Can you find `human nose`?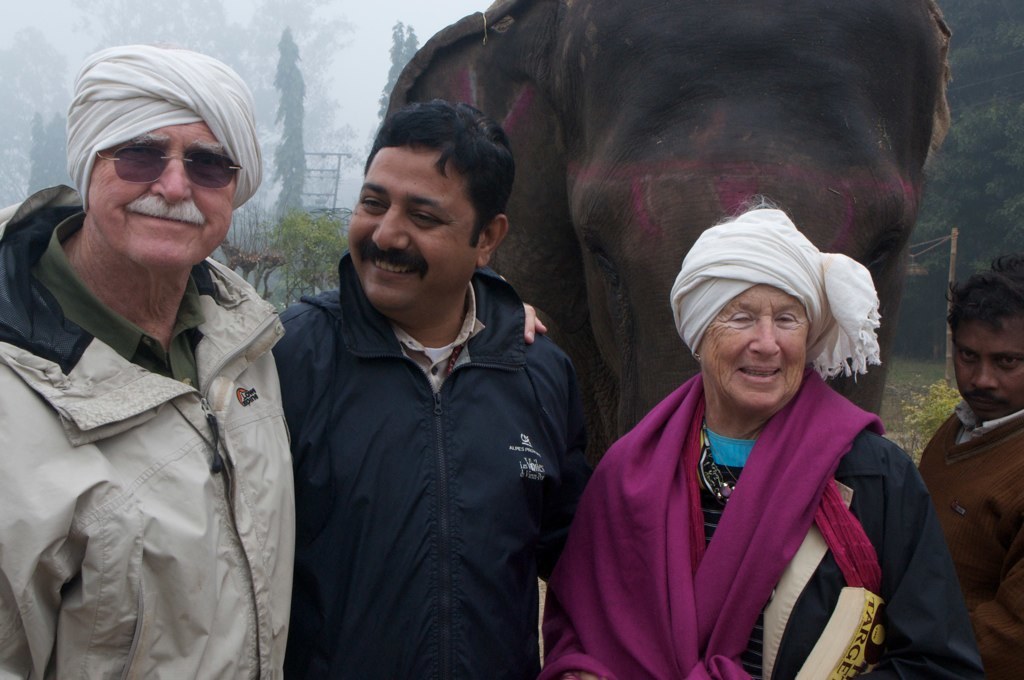
Yes, bounding box: box=[366, 206, 410, 250].
